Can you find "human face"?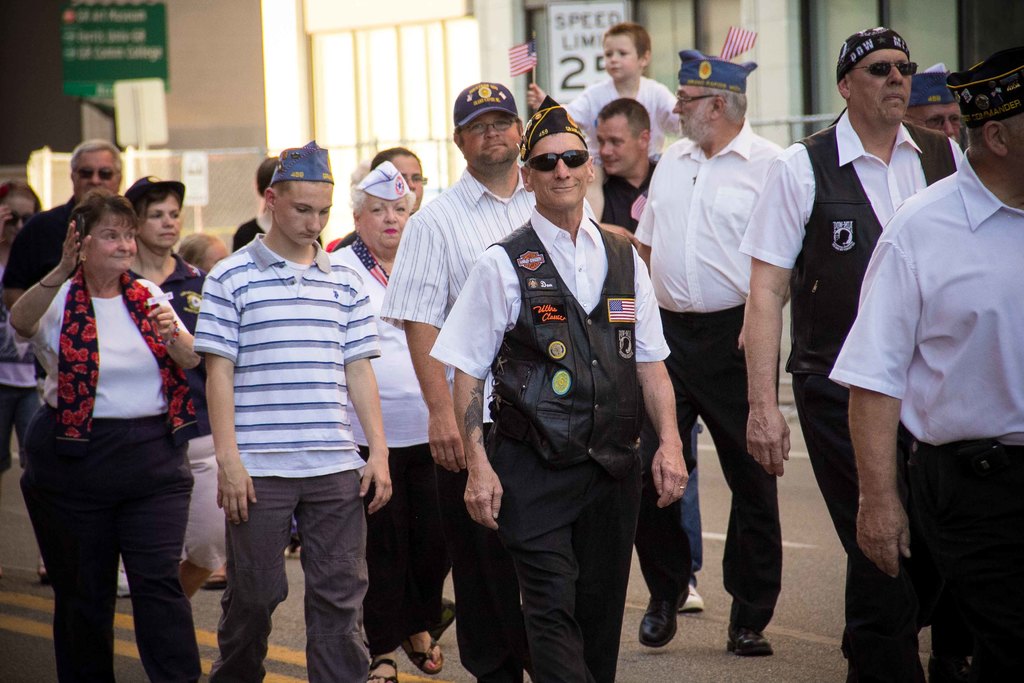
Yes, bounding box: (604,33,639,79).
